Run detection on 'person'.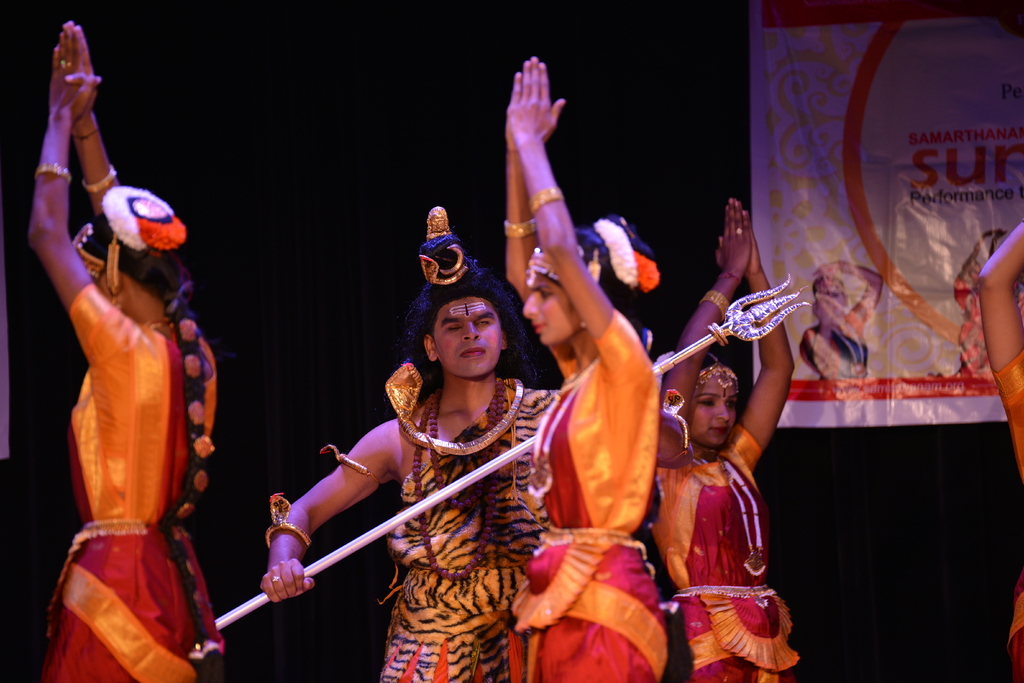
Result: {"x1": 801, "y1": 259, "x2": 891, "y2": 383}.
